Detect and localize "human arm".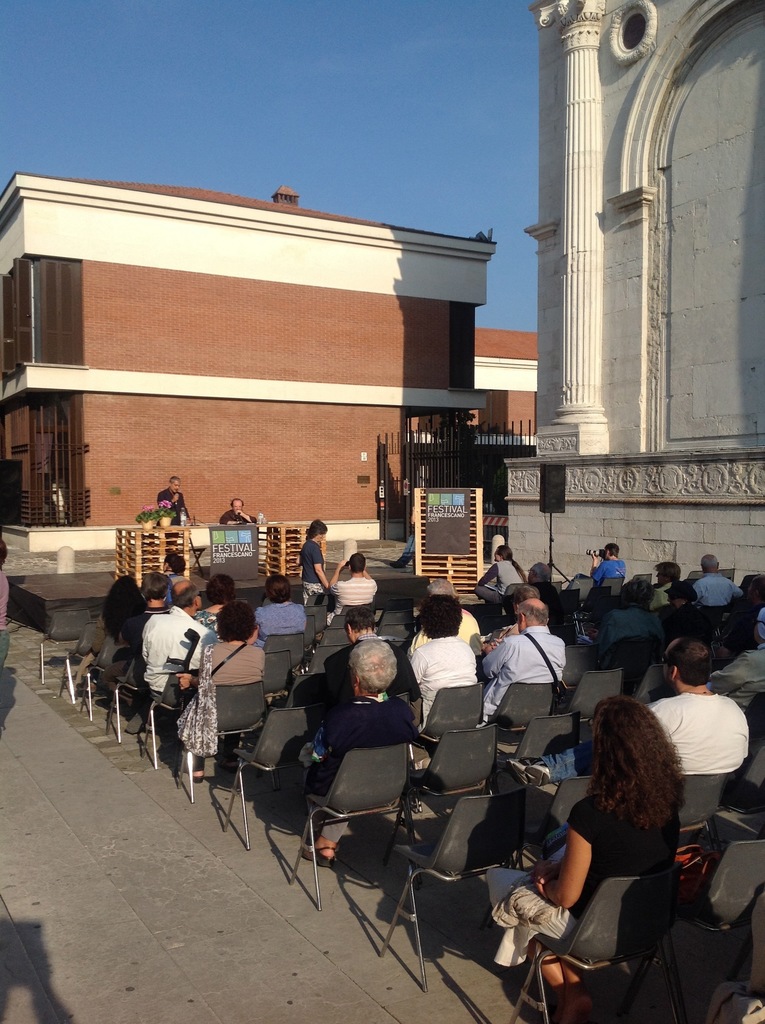
Localized at <bbox>408, 506, 417, 531</bbox>.
